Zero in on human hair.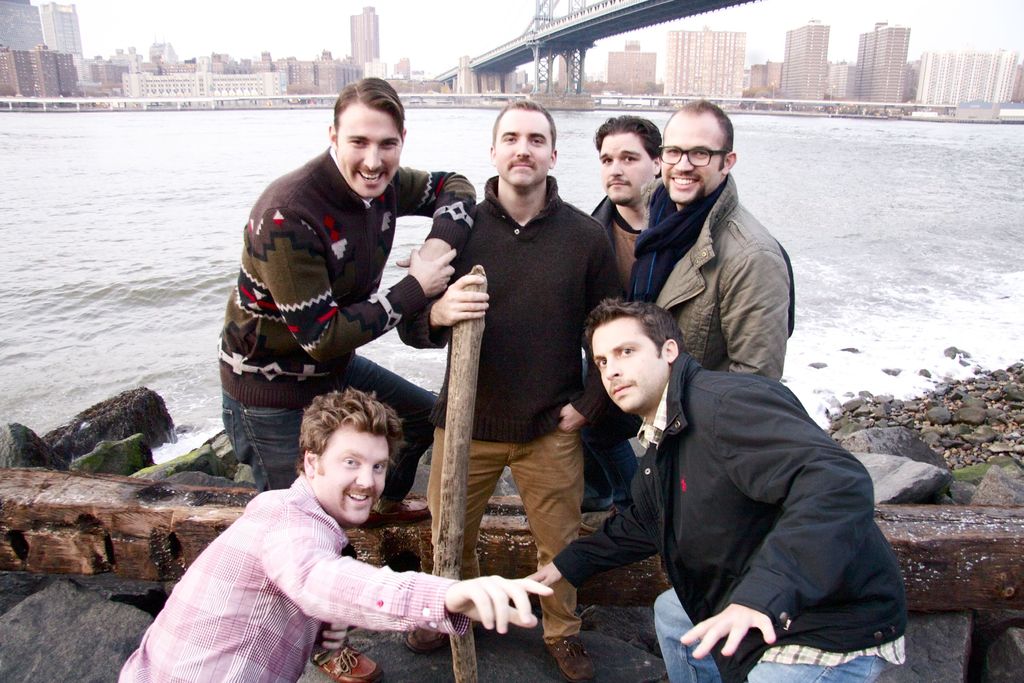
Zeroed in: select_region(337, 74, 406, 135).
